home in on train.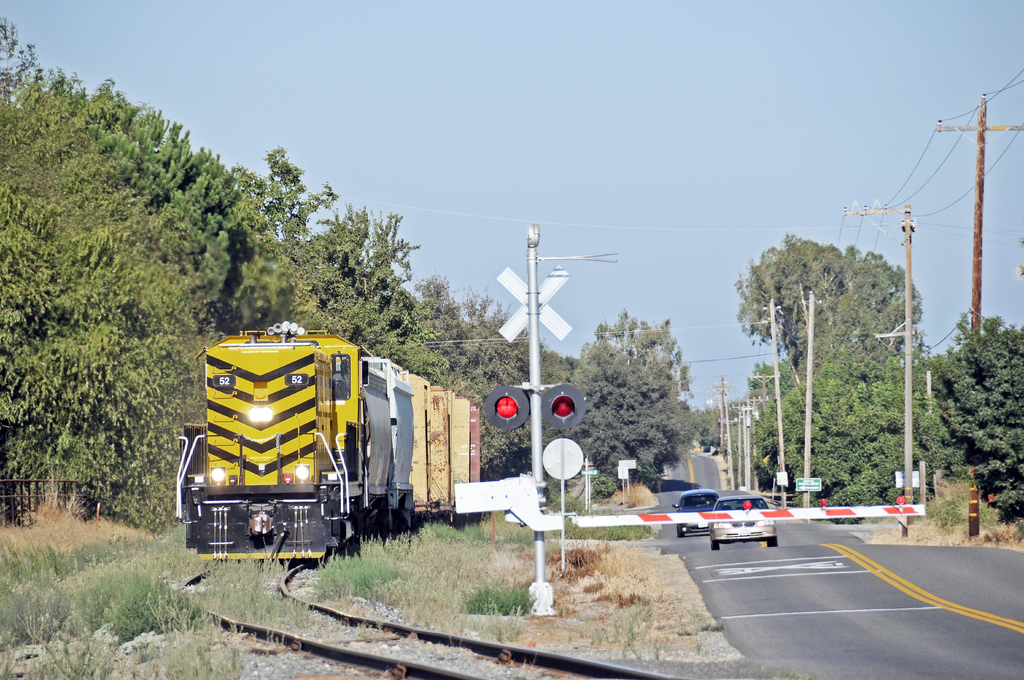
Homed in at [174,314,479,563].
